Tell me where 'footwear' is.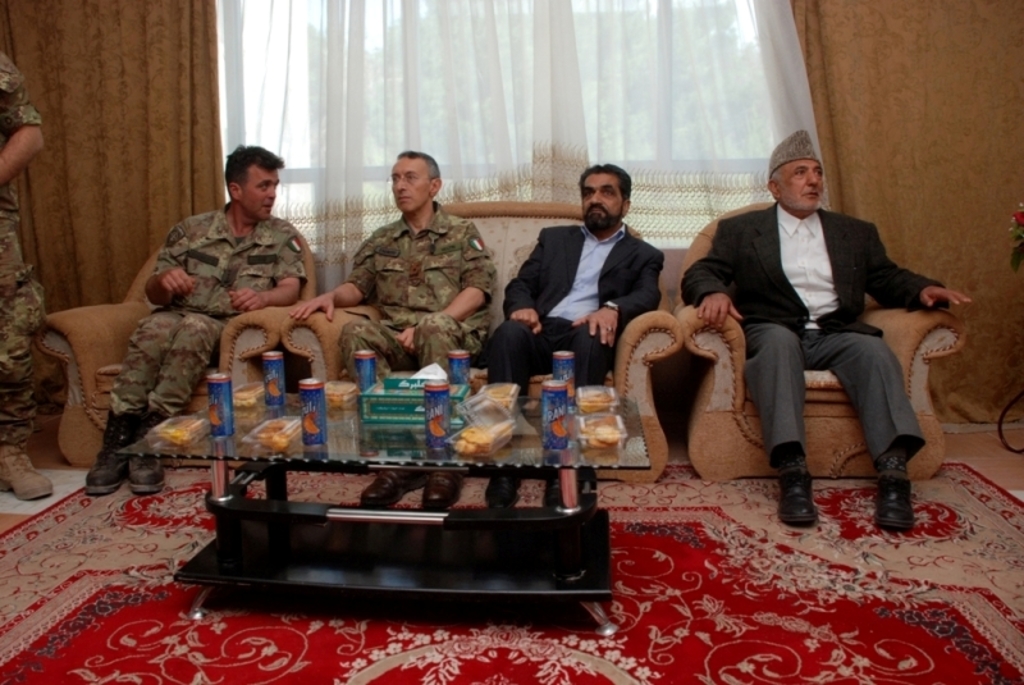
'footwear' is at crop(873, 453, 931, 540).
